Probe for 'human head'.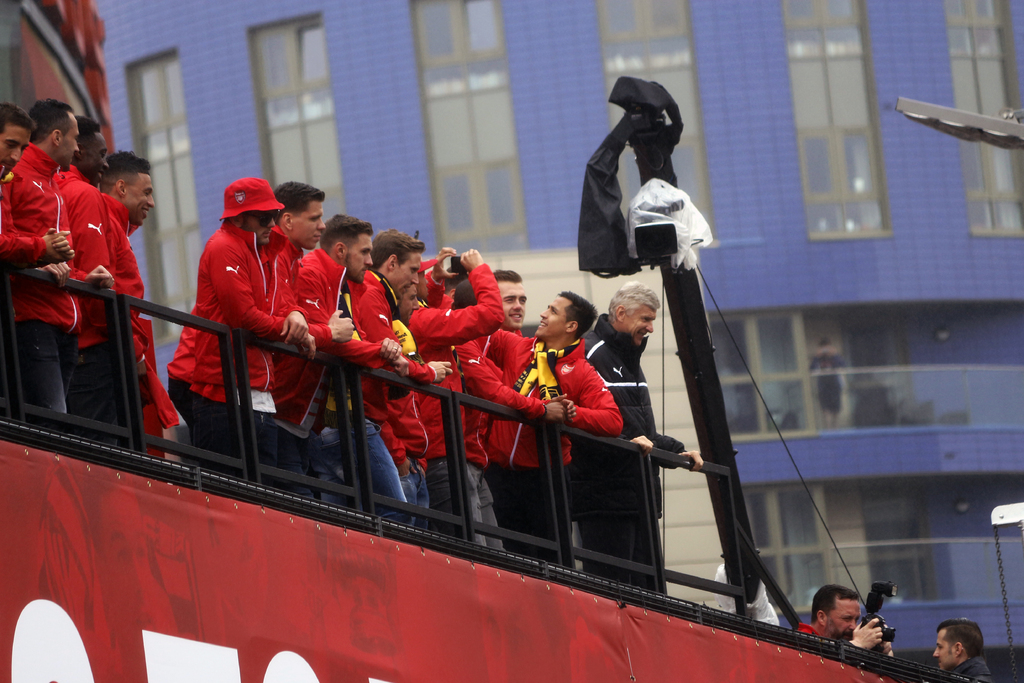
Probe result: (446,279,478,311).
